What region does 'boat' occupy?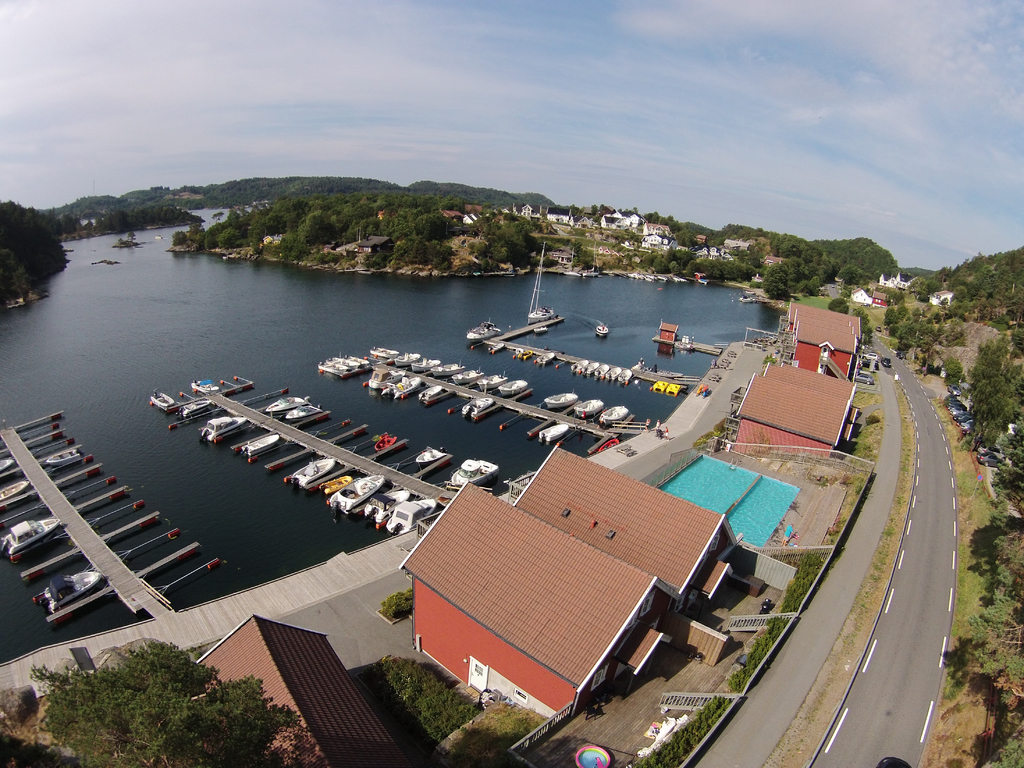
Rect(447, 458, 502, 491).
